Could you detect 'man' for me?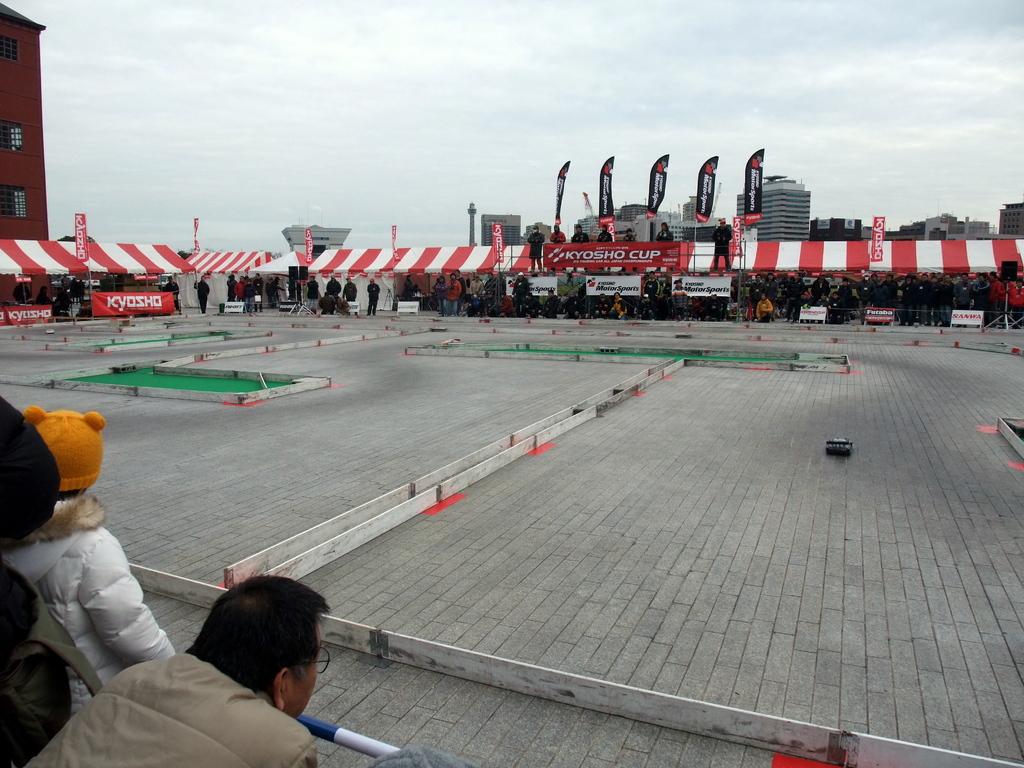
Detection result: [714, 219, 732, 271].
